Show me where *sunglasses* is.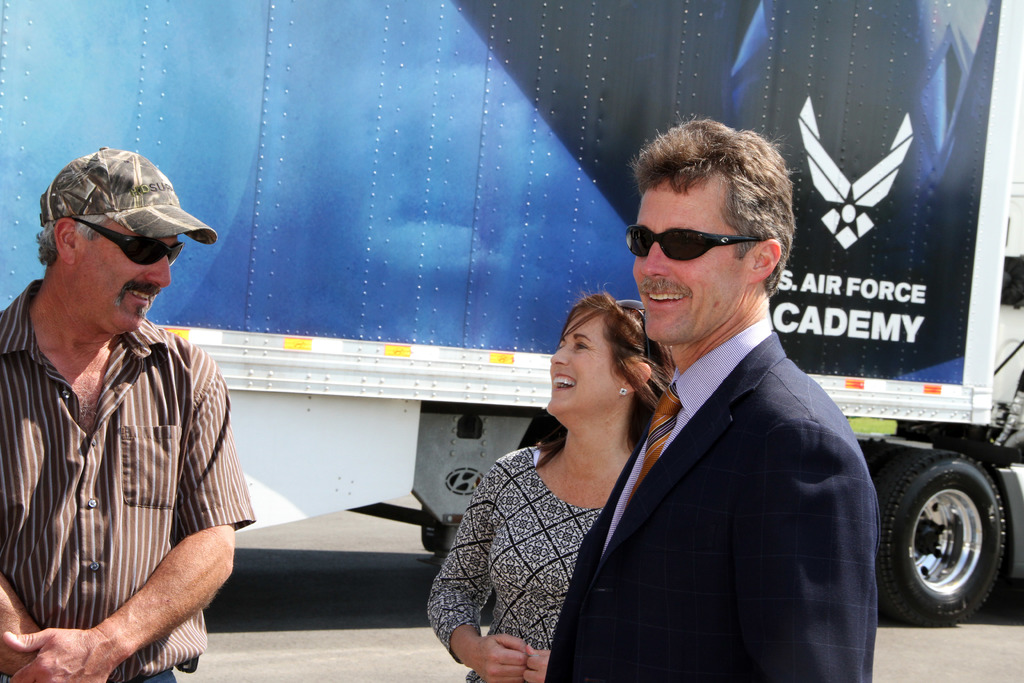
*sunglasses* is at 623:220:766:261.
